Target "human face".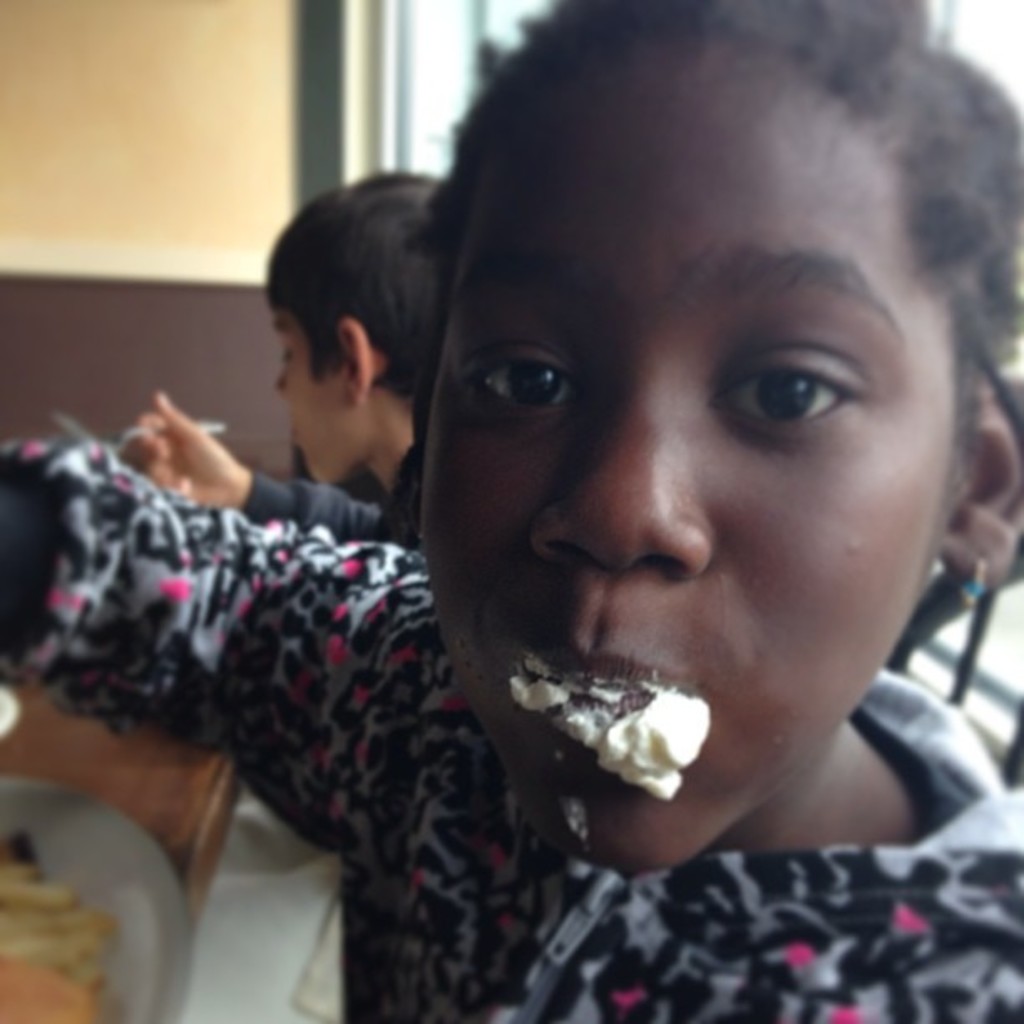
Target region: {"left": 422, "top": 33, "right": 955, "bottom": 872}.
